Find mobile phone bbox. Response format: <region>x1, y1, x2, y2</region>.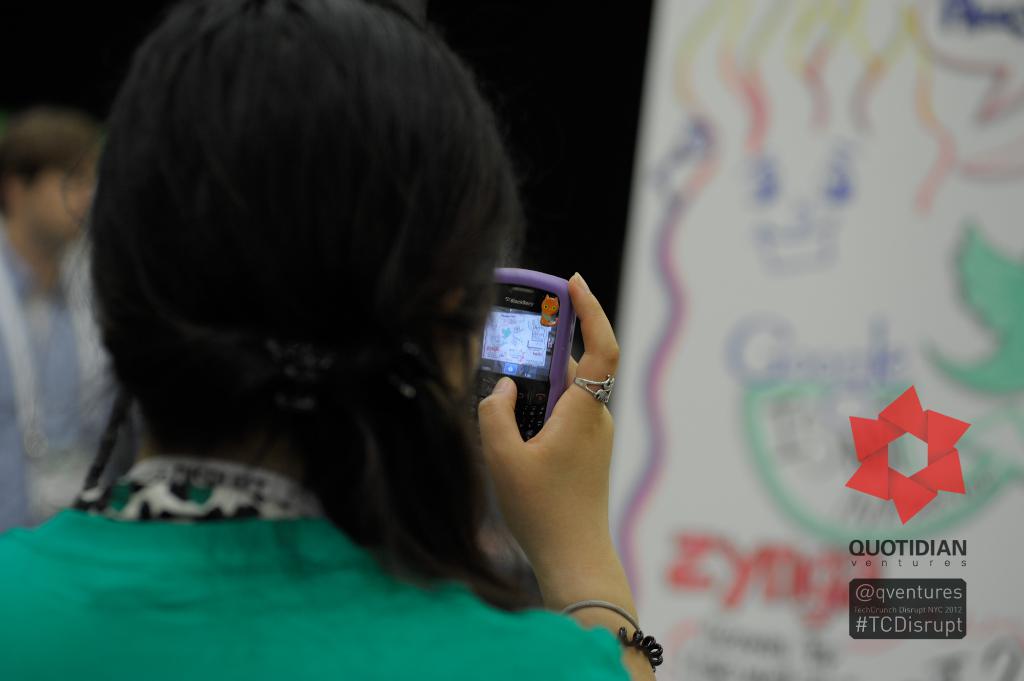
<region>467, 266, 580, 457</region>.
